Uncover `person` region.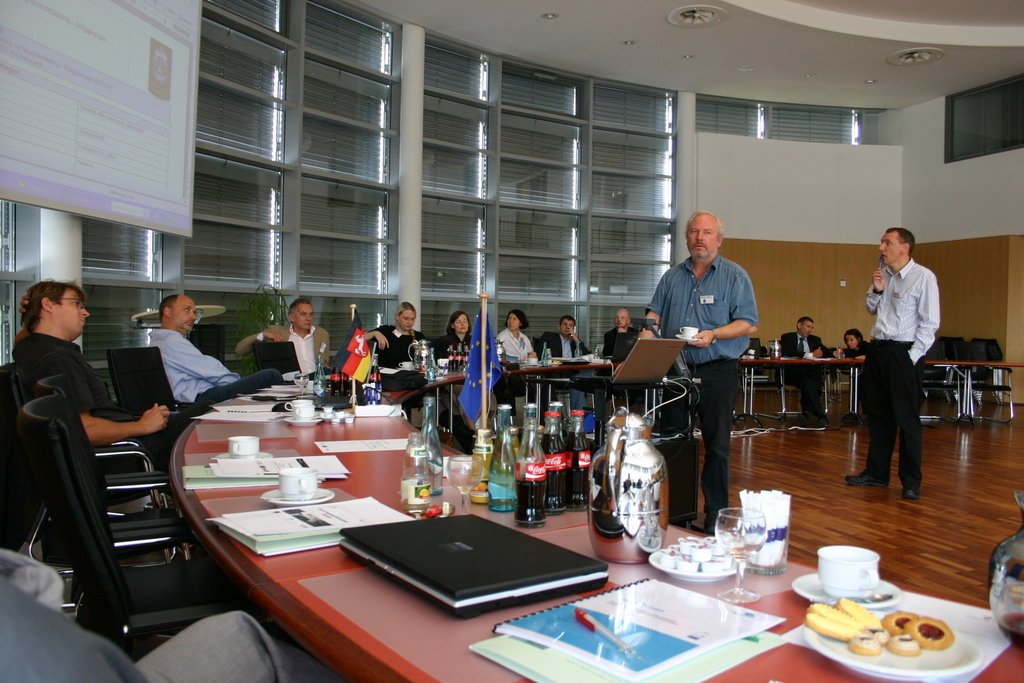
Uncovered: 637/206/775/516.
